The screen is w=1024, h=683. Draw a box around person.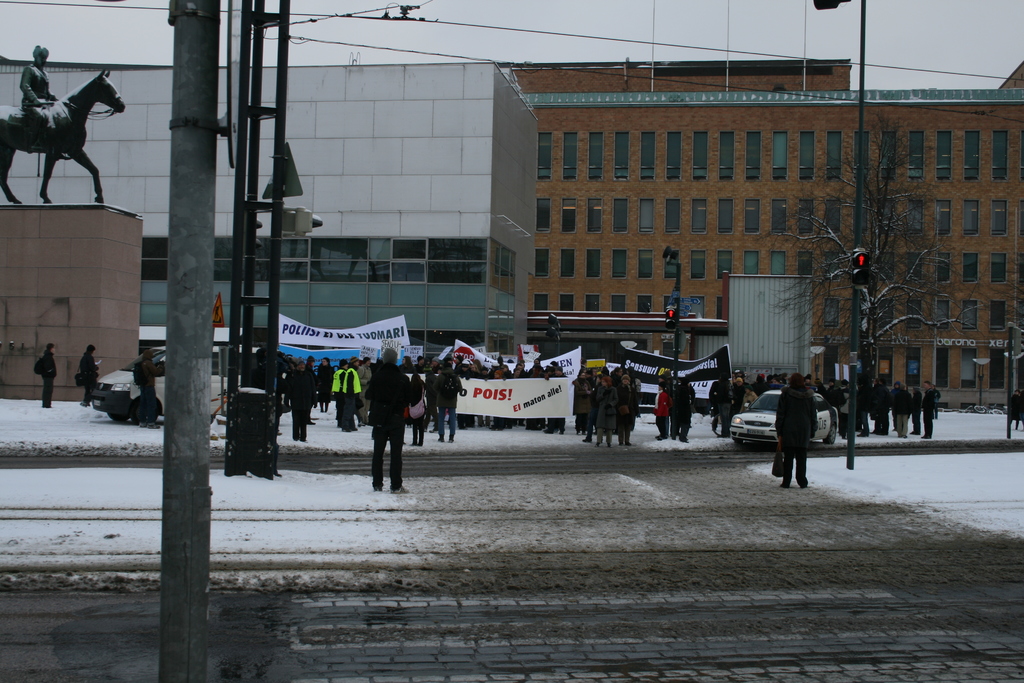
78/343/97/411.
